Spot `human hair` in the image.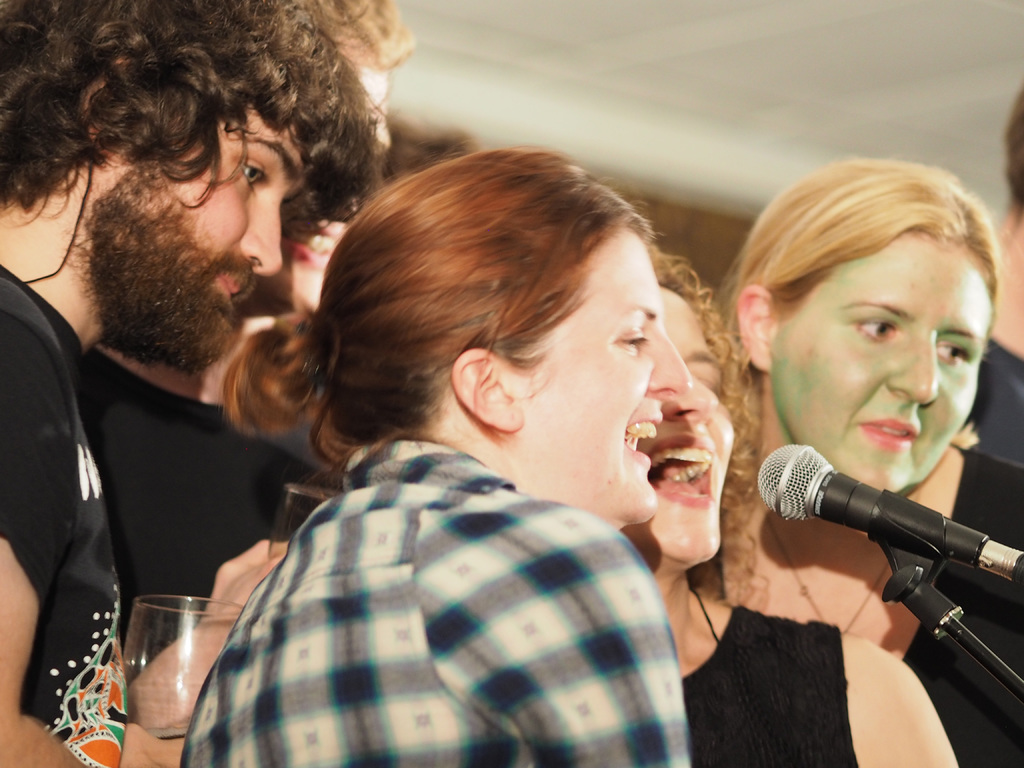
`human hair` found at region(0, 0, 392, 231).
